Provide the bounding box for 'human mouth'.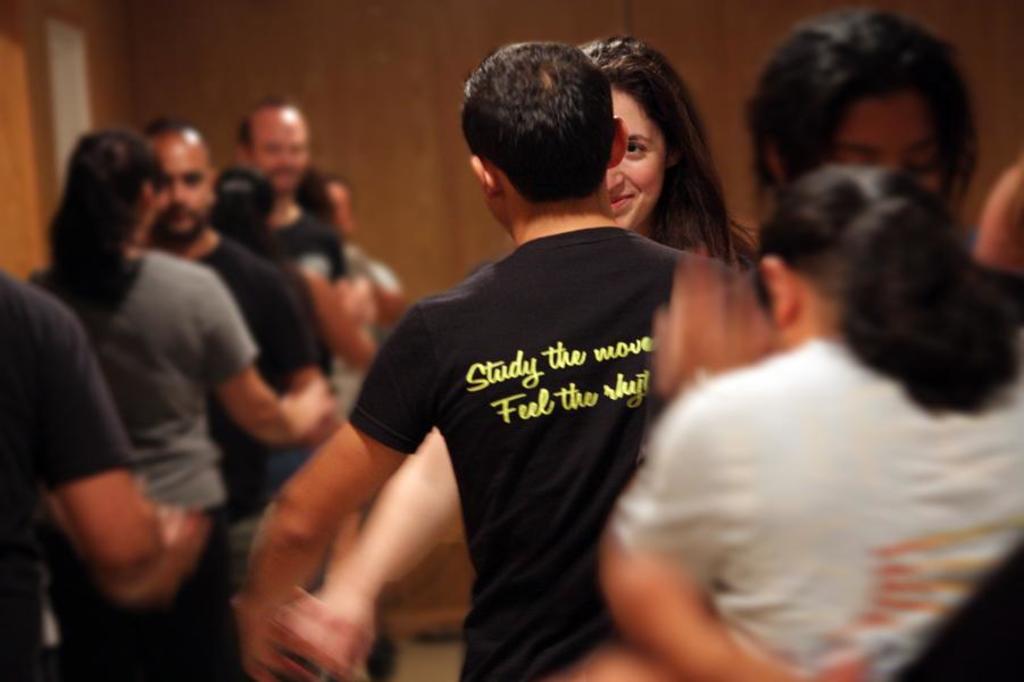
(606,191,638,215).
